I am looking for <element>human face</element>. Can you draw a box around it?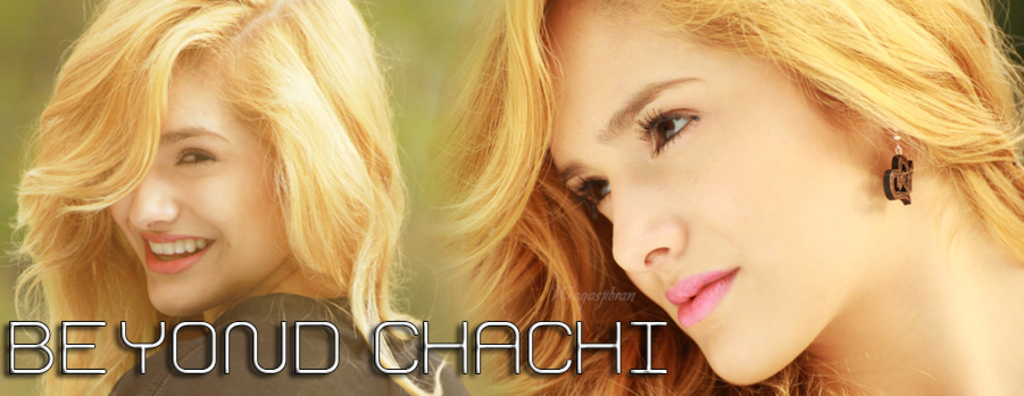
Sure, the bounding box is Rect(107, 66, 289, 323).
